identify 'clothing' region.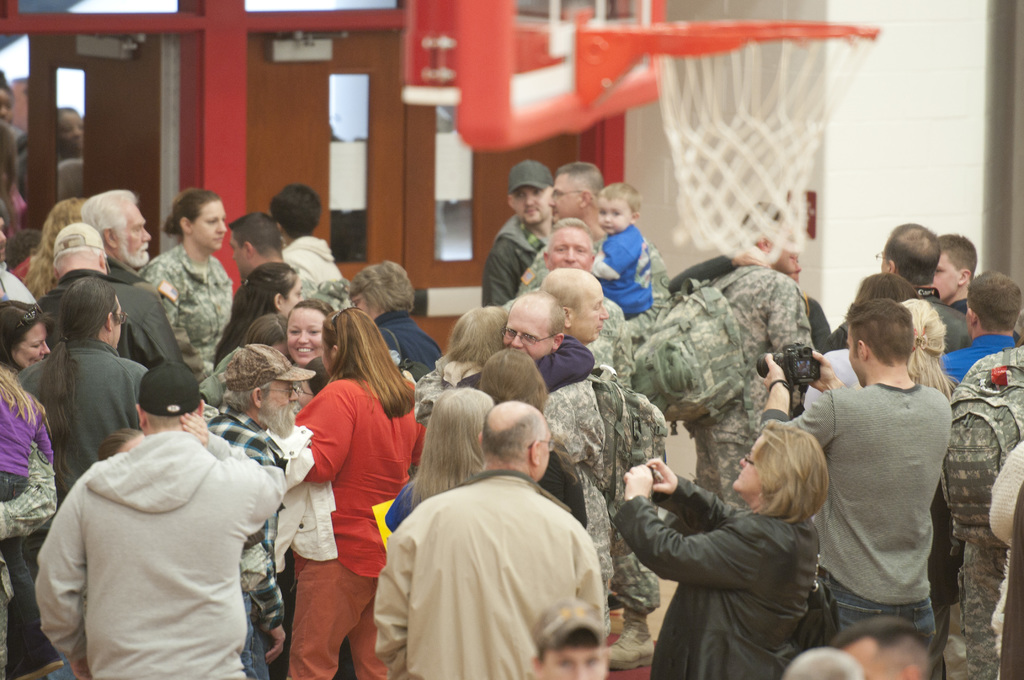
Region: [x1=950, y1=336, x2=1023, y2=400].
